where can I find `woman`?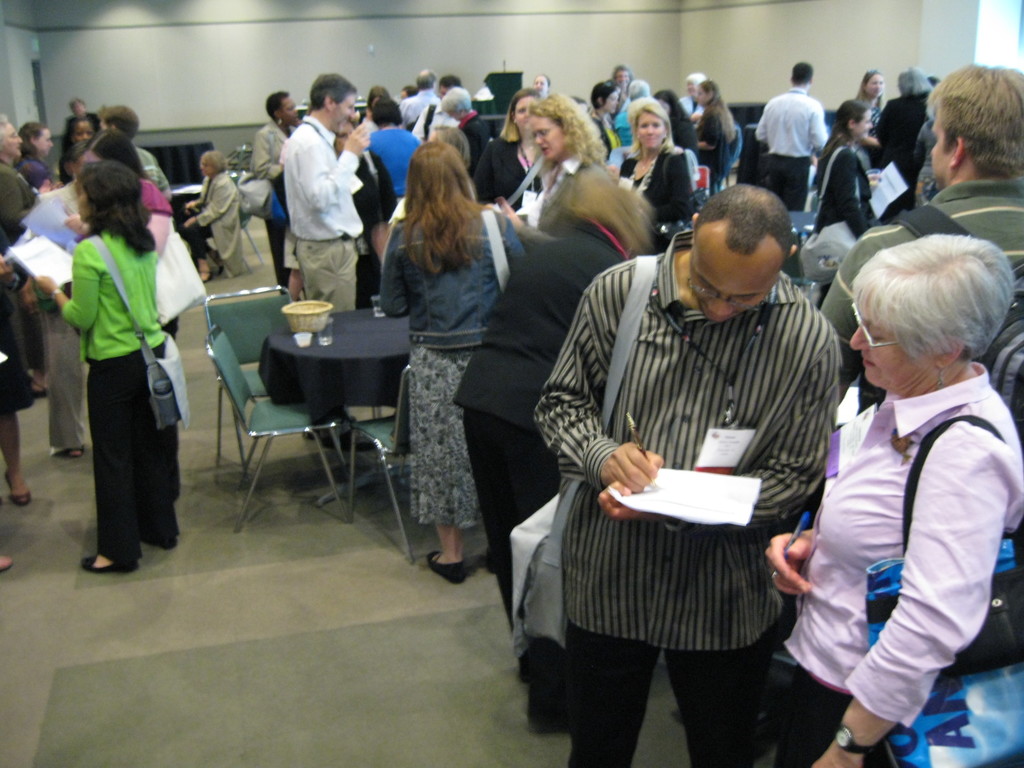
You can find it at x1=694, y1=82, x2=737, y2=189.
